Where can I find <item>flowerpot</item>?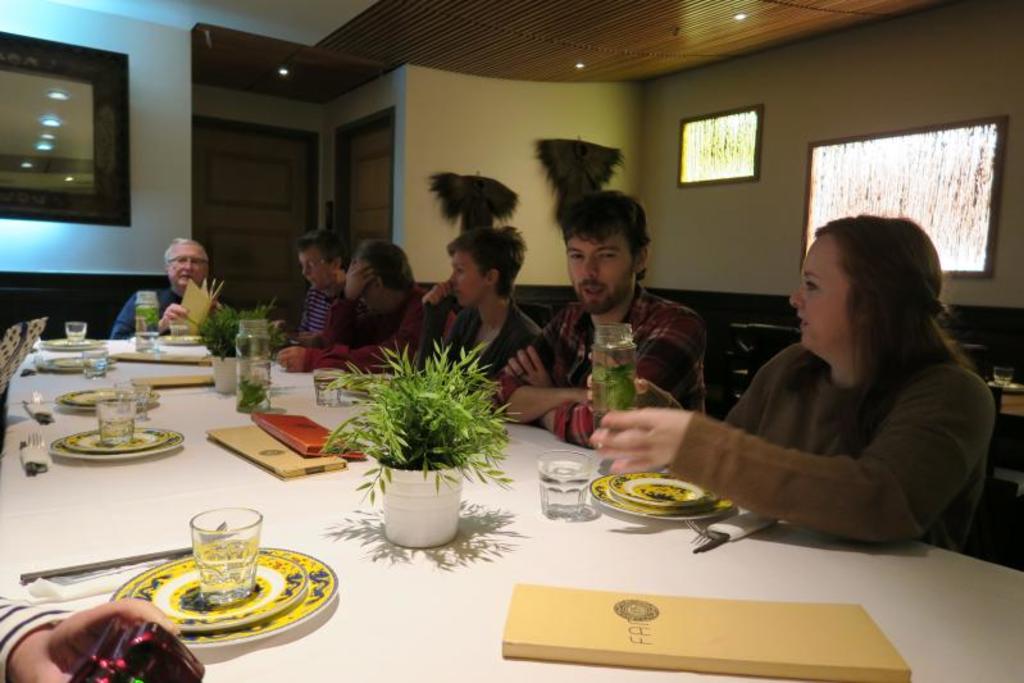
You can find it at x1=210, y1=355, x2=245, y2=391.
